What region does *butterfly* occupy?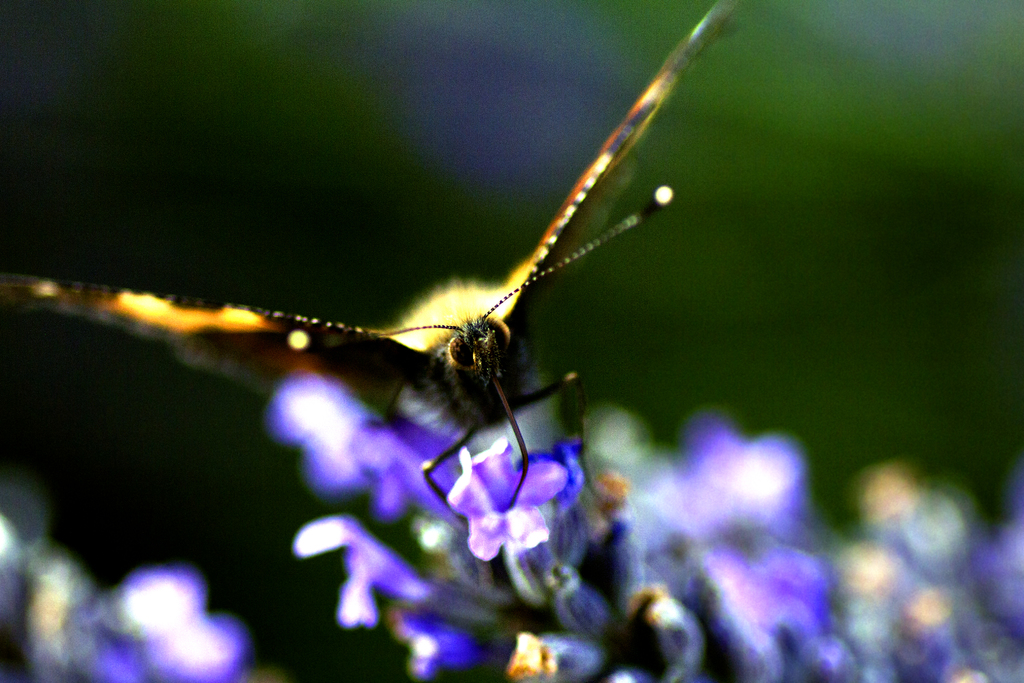
pyautogui.locateOnScreen(0, 0, 739, 531).
